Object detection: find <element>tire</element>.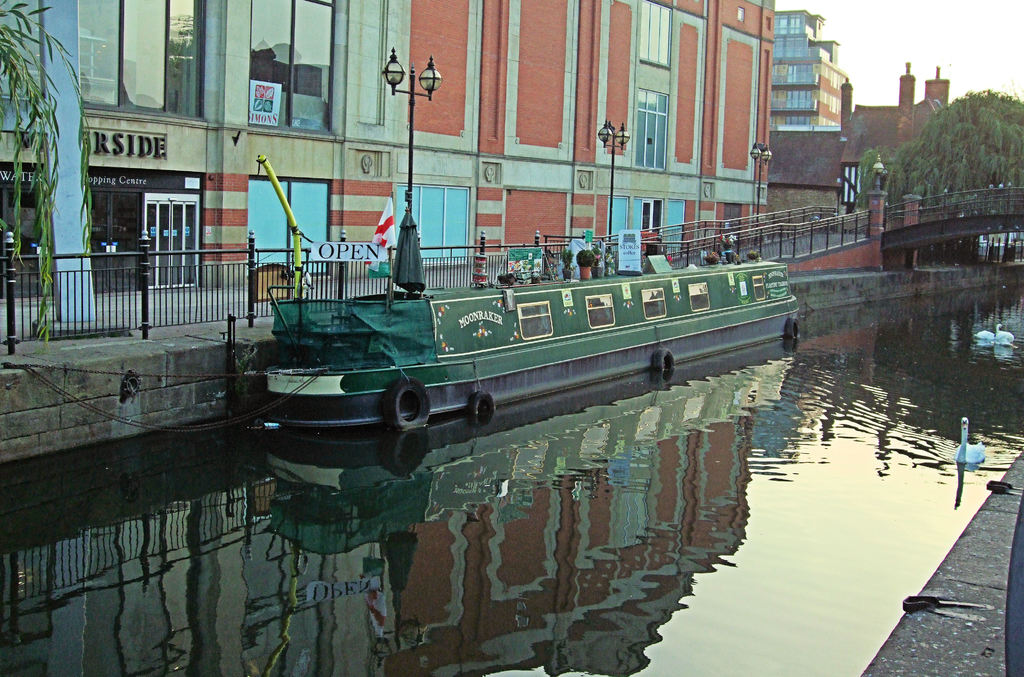
x1=785, y1=314, x2=803, y2=341.
